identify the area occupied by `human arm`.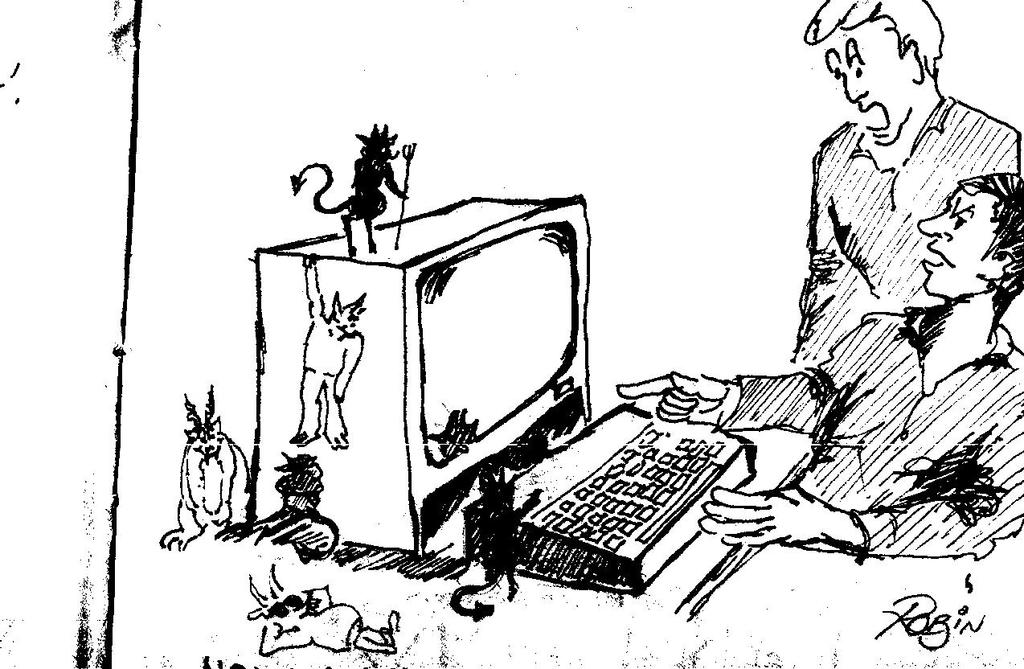
Area: (left=612, top=301, right=867, bottom=462).
